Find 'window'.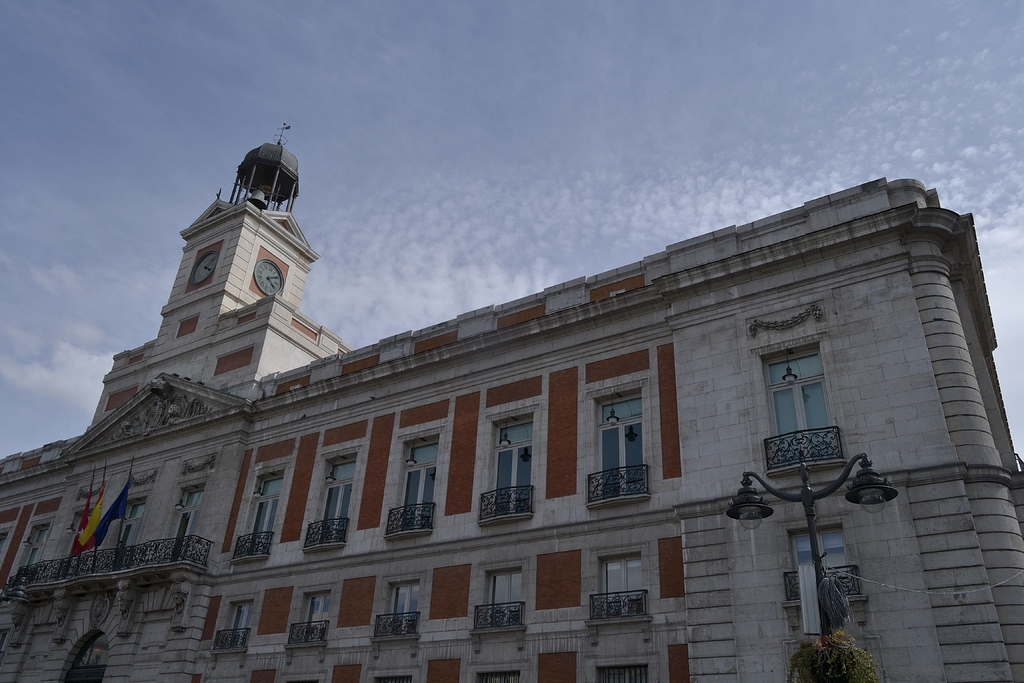
x1=8 y1=527 x2=51 y2=605.
